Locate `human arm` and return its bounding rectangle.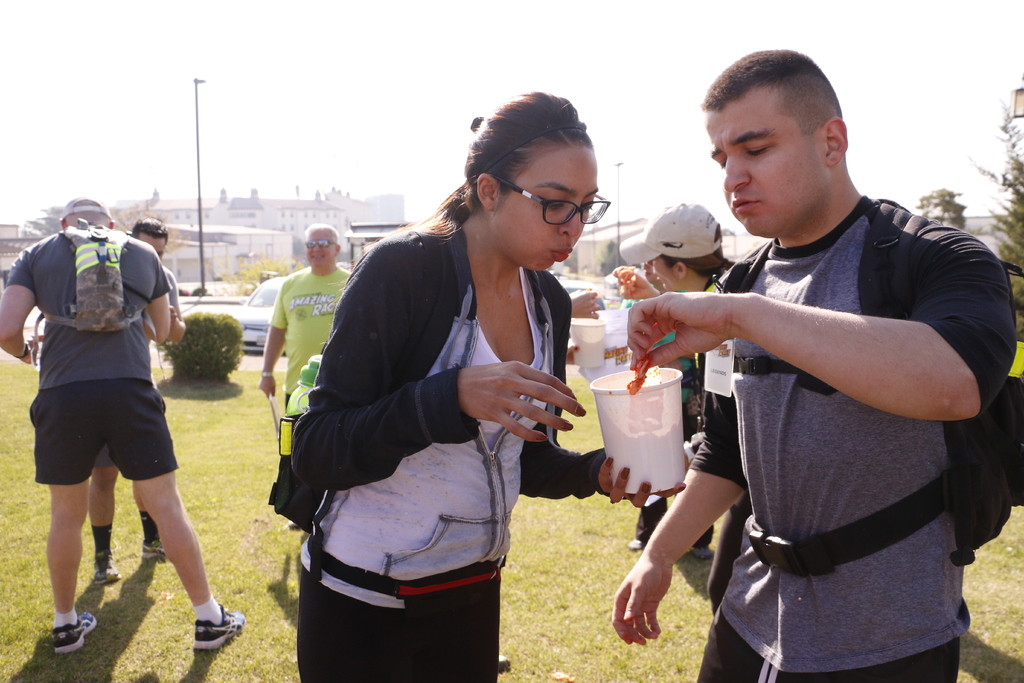
565,284,604,318.
